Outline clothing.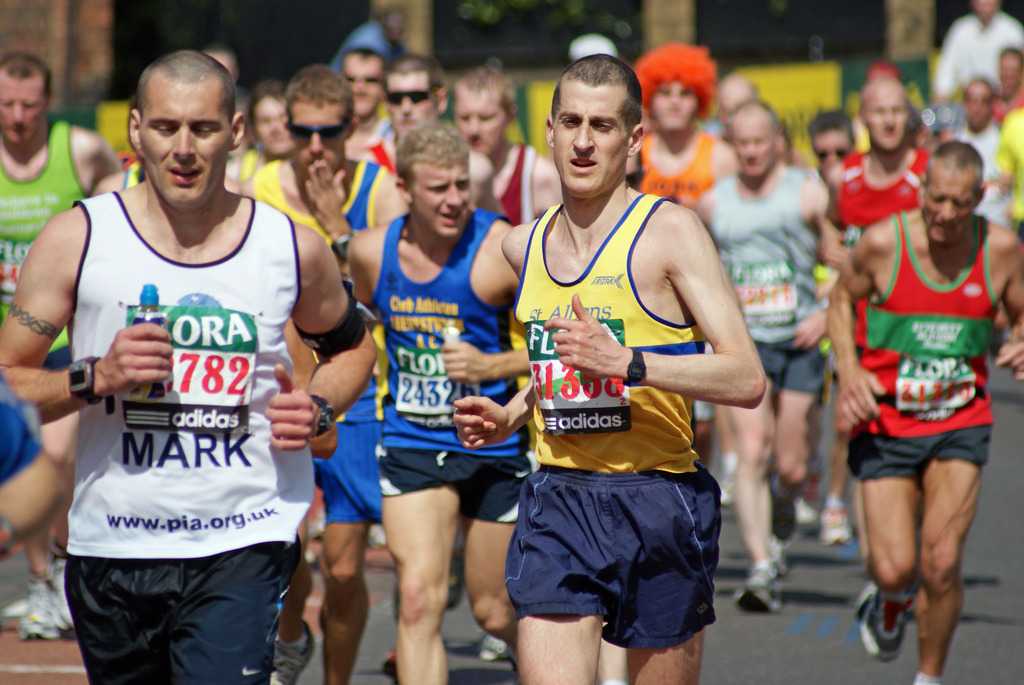
Outline: bbox=(957, 120, 1007, 229).
